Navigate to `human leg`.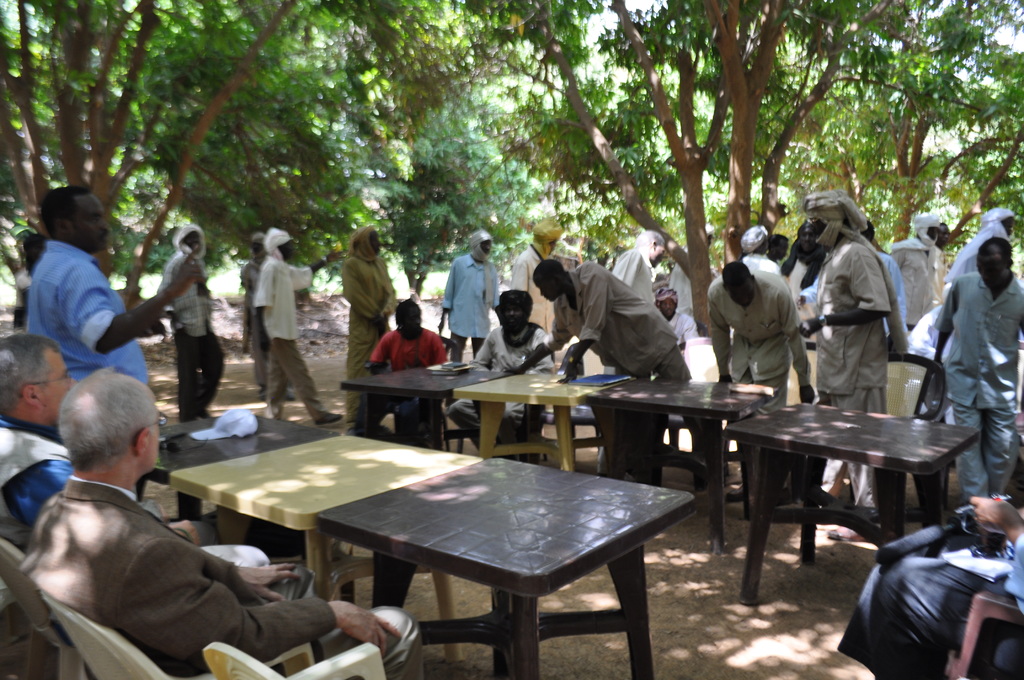
Navigation target: 881,560,993,679.
